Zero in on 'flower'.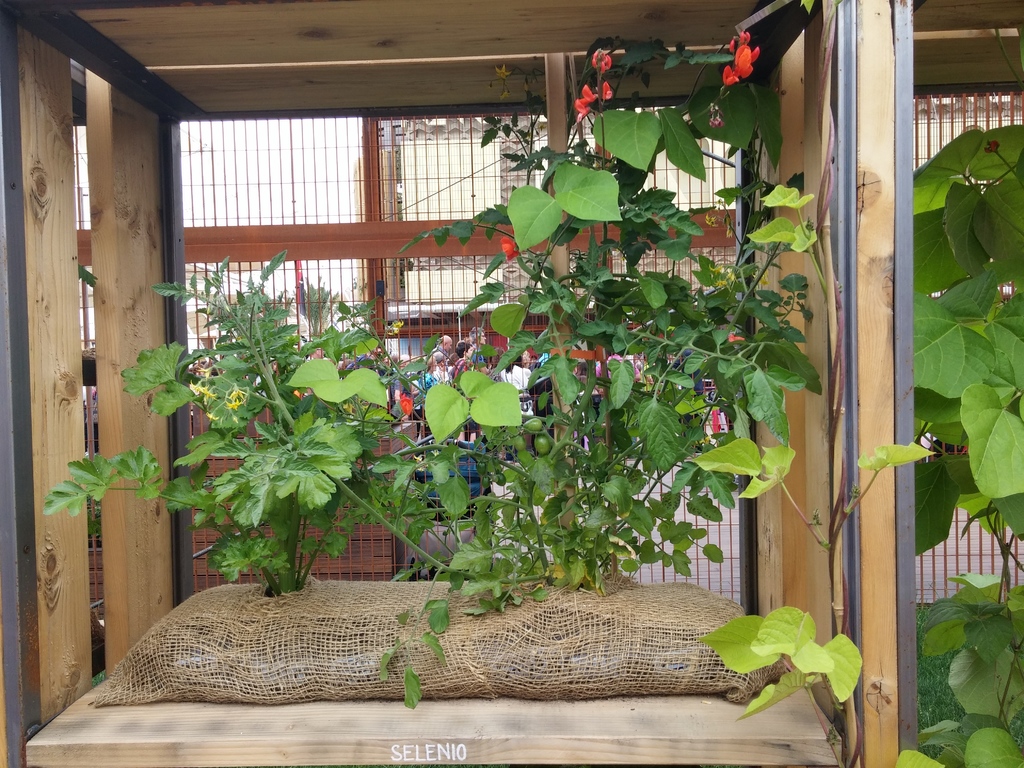
Zeroed in: crop(732, 30, 755, 45).
